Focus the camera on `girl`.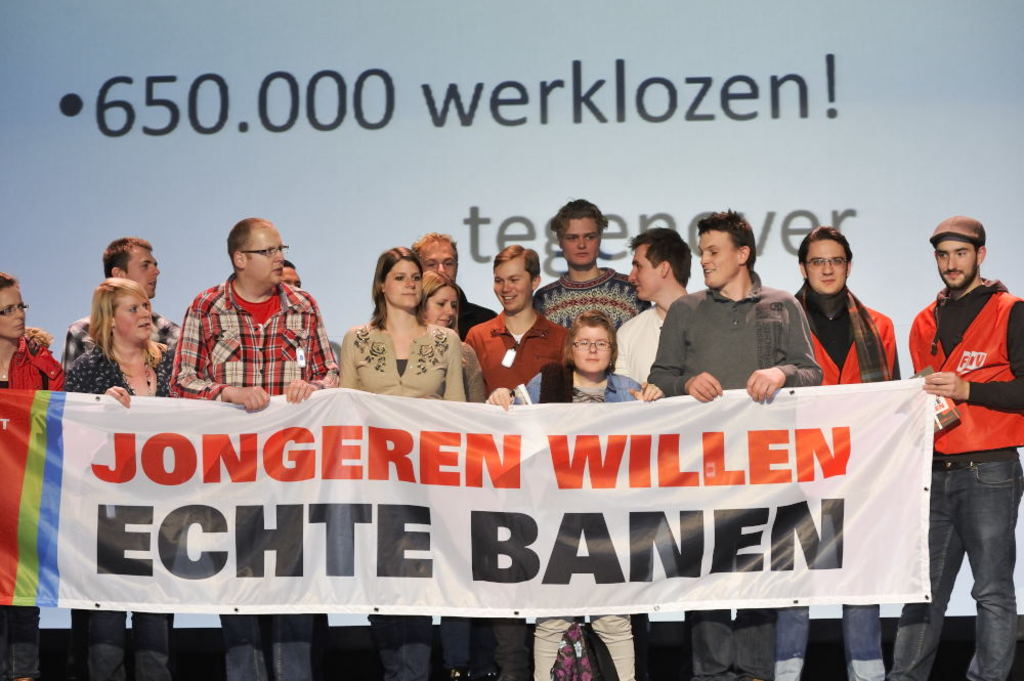
Focus region: [left=68, top=284, right=175, bottom=677].
